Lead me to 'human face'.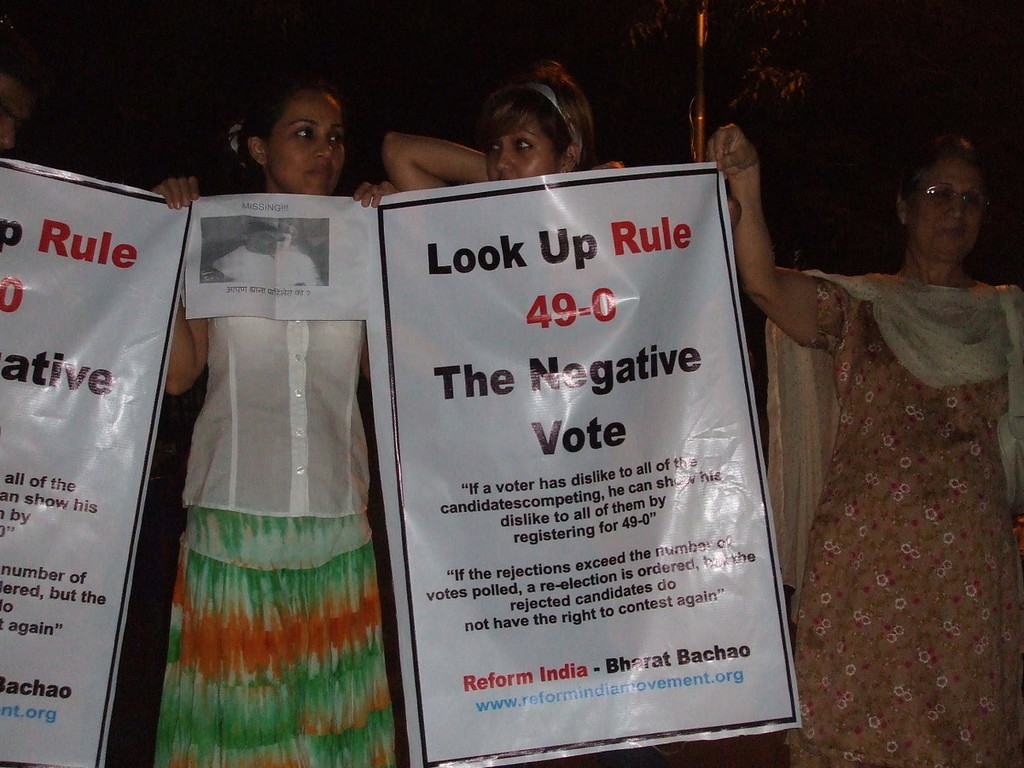
Lead to <region>487, 114, 553, 182</region>.
